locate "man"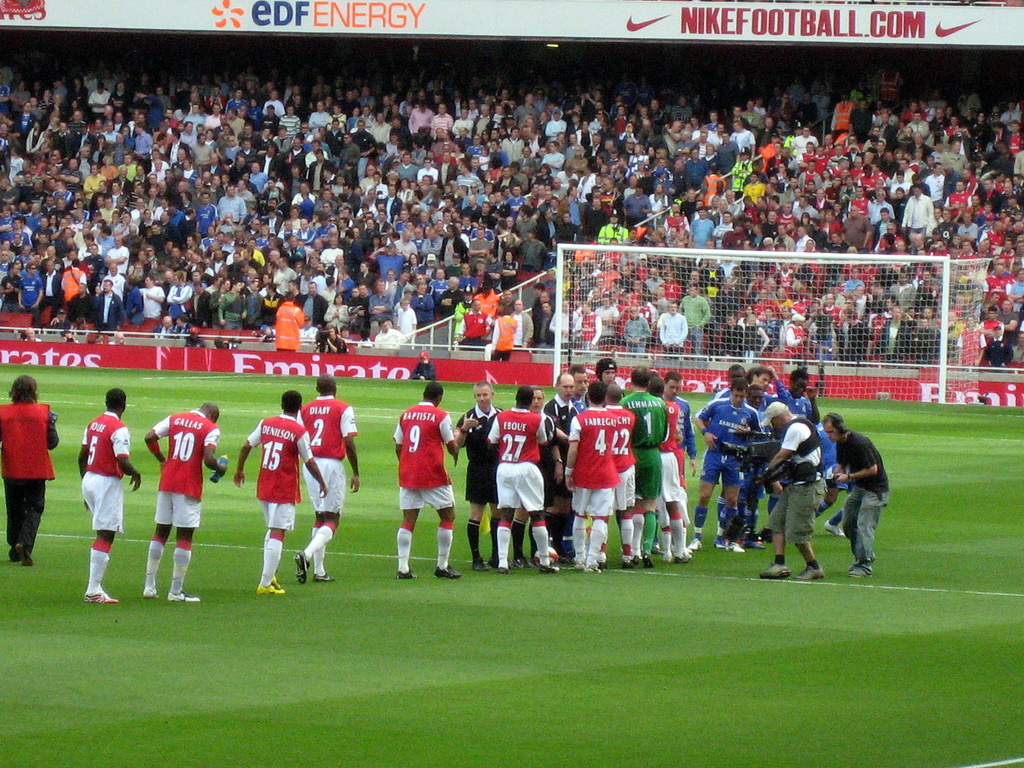
751,400,830,585
